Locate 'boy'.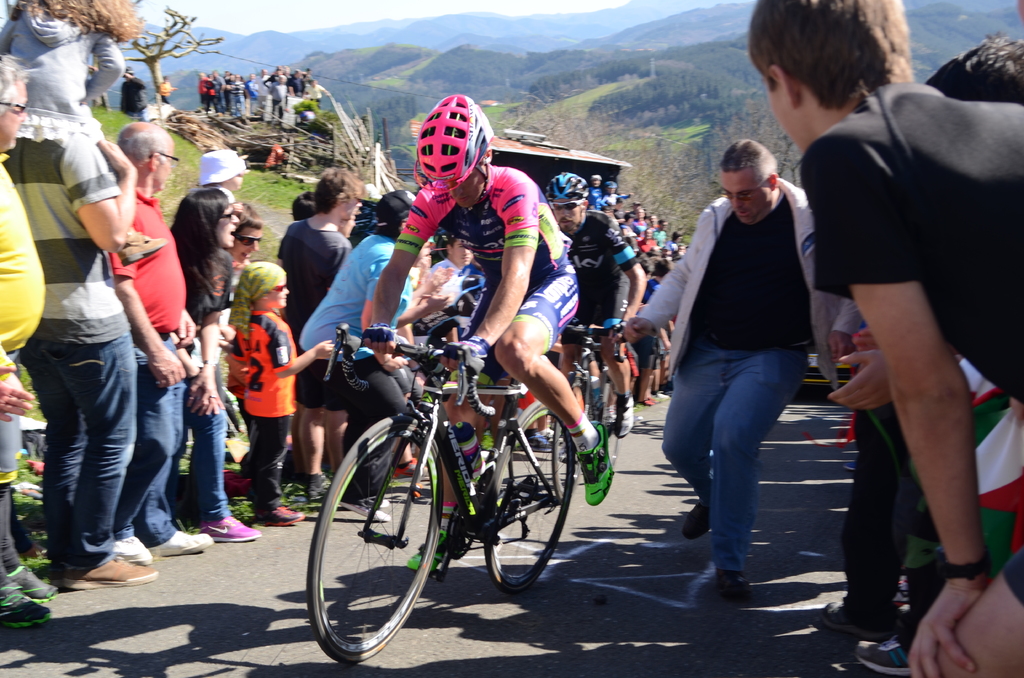
Bounding box: 748/0/1023/677.
